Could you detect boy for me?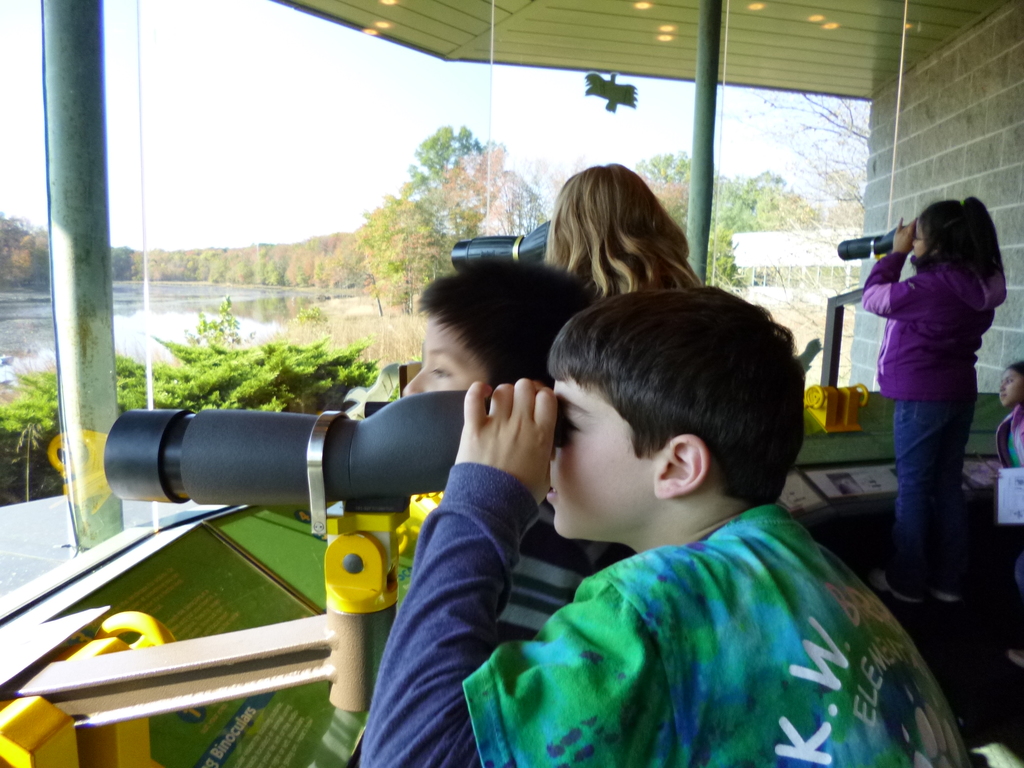
Detection result: bbox(440, 262, 918, 767).
